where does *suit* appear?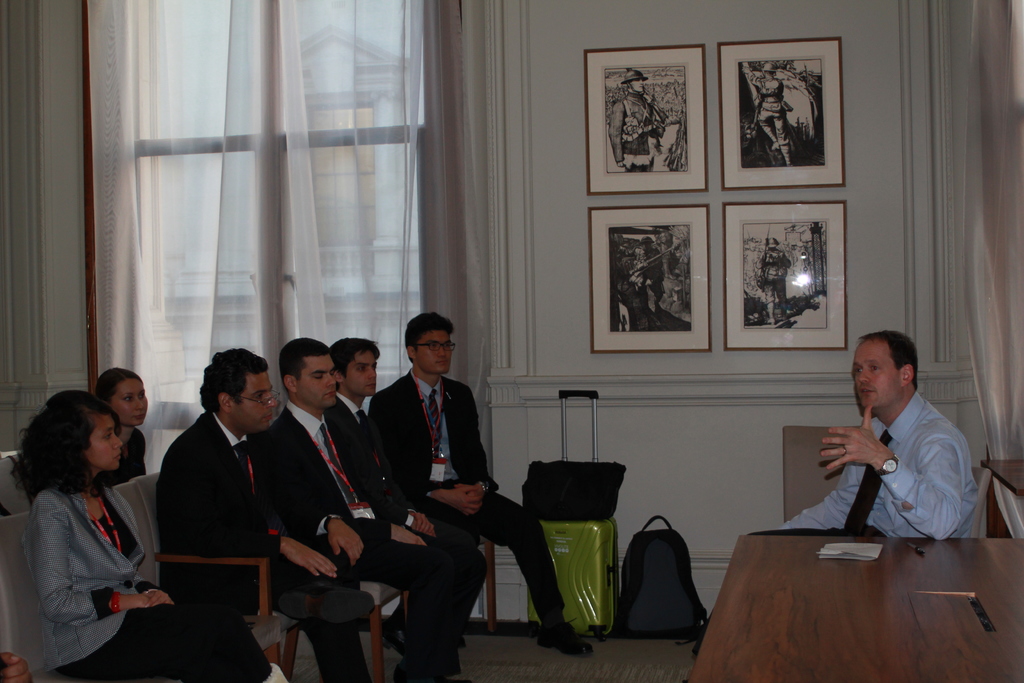
Appears at 335/394/468/545.
